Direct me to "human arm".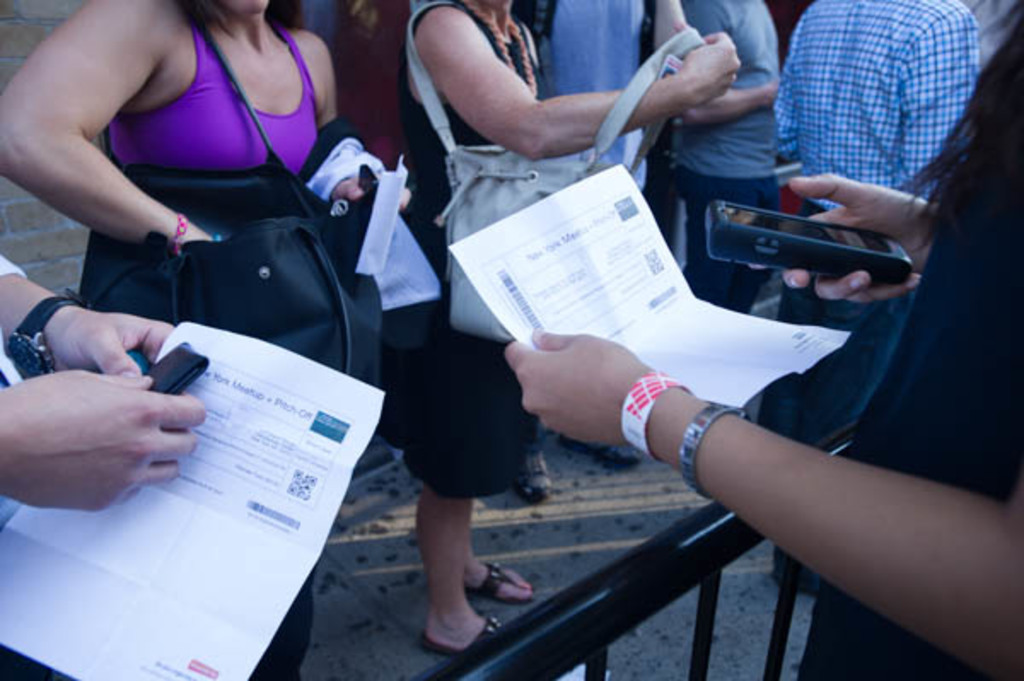
Direction: box(2, 367, 203, 512).
